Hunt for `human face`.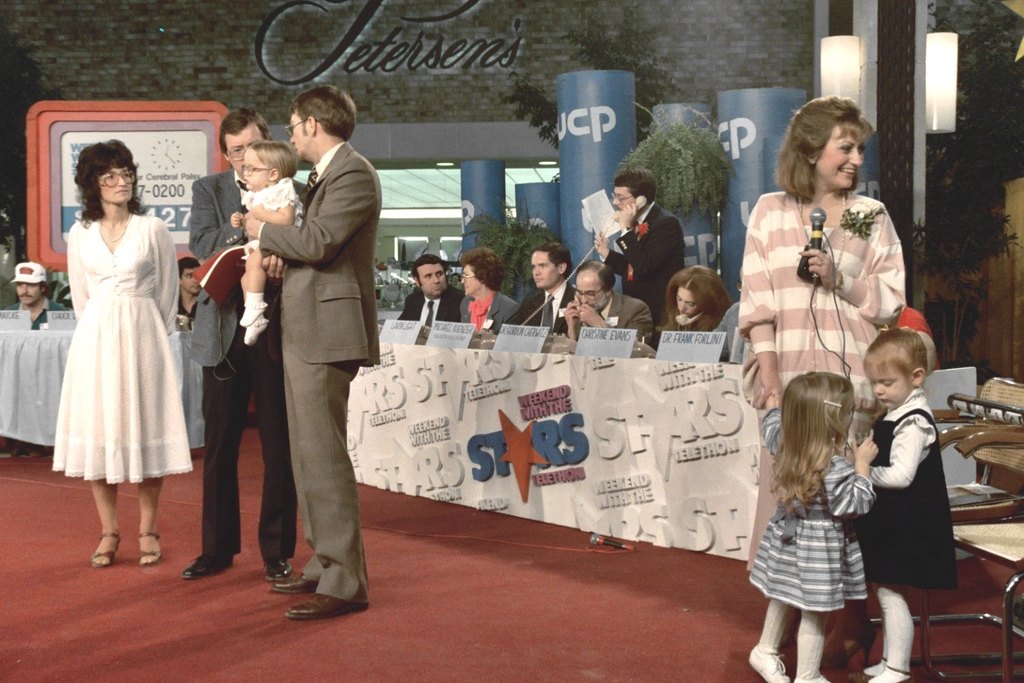
Hunted down at Rect(182, 269, 202, 296).
